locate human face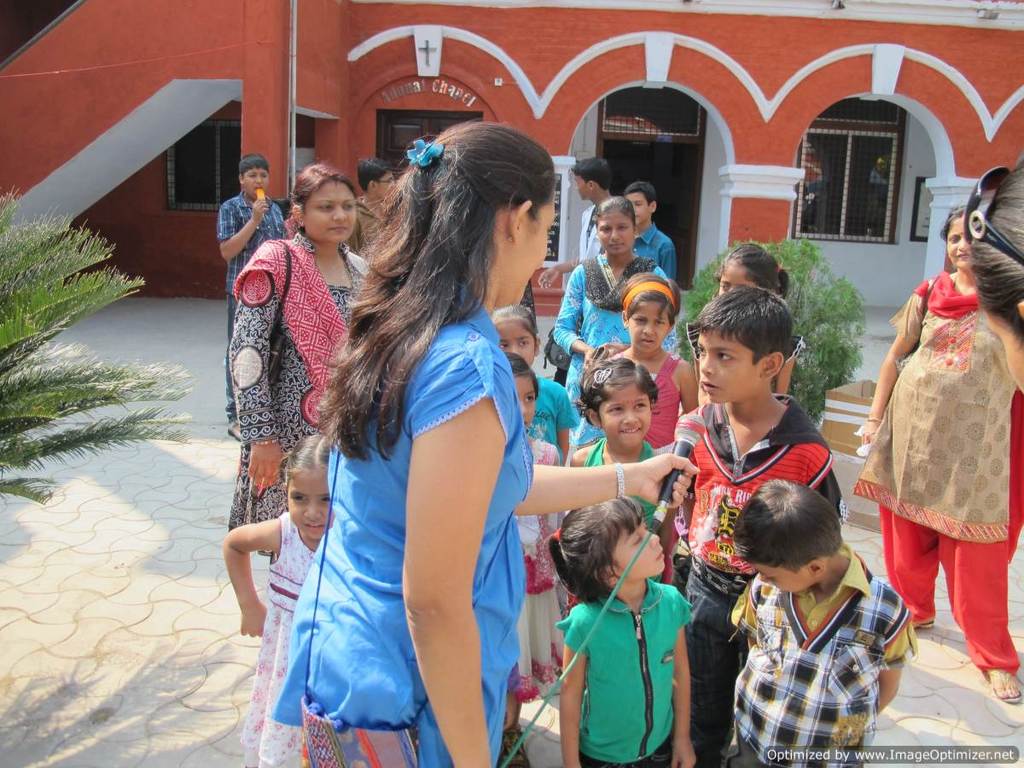
[x1=597, y1=215, x2=637, y2=251]
